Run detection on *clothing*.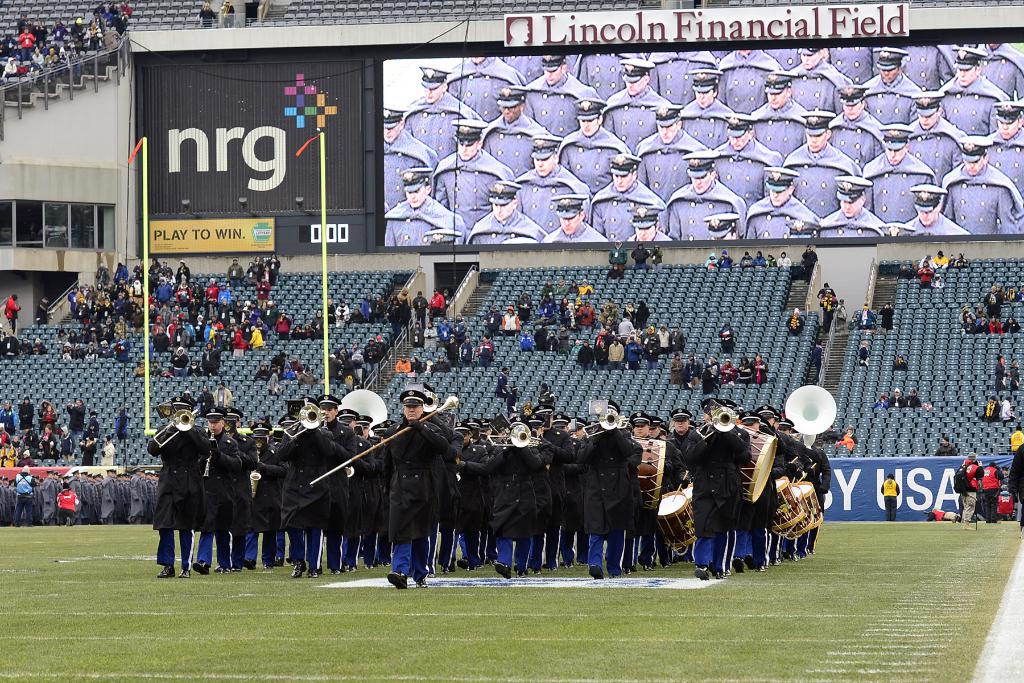
Result: [195,1,215,28].
